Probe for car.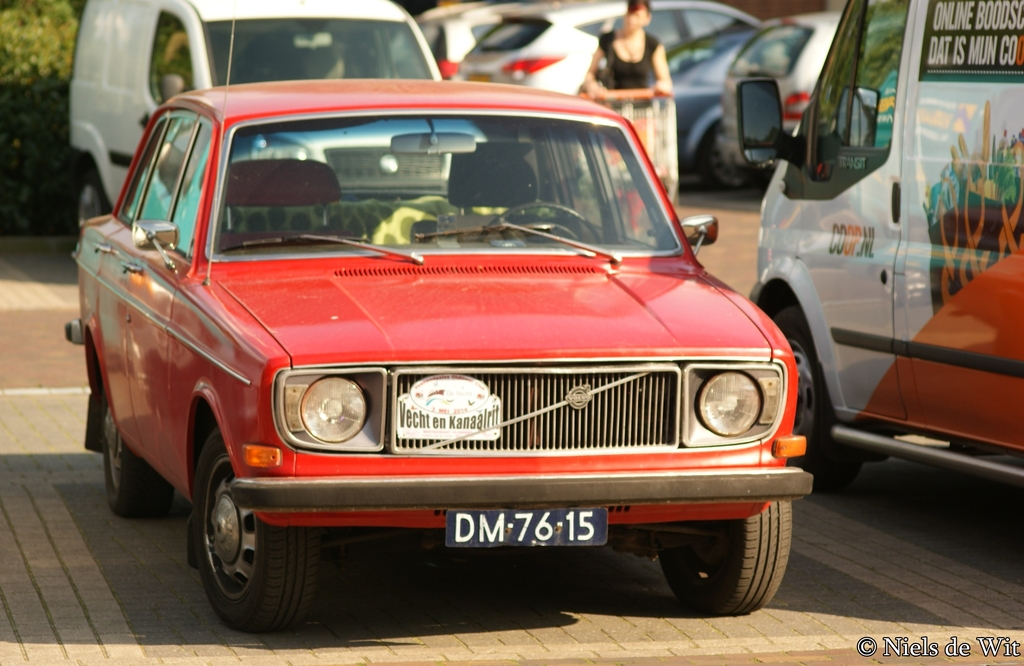
Probe result: (x1=58, y1=0, x2=486, y2=254).
